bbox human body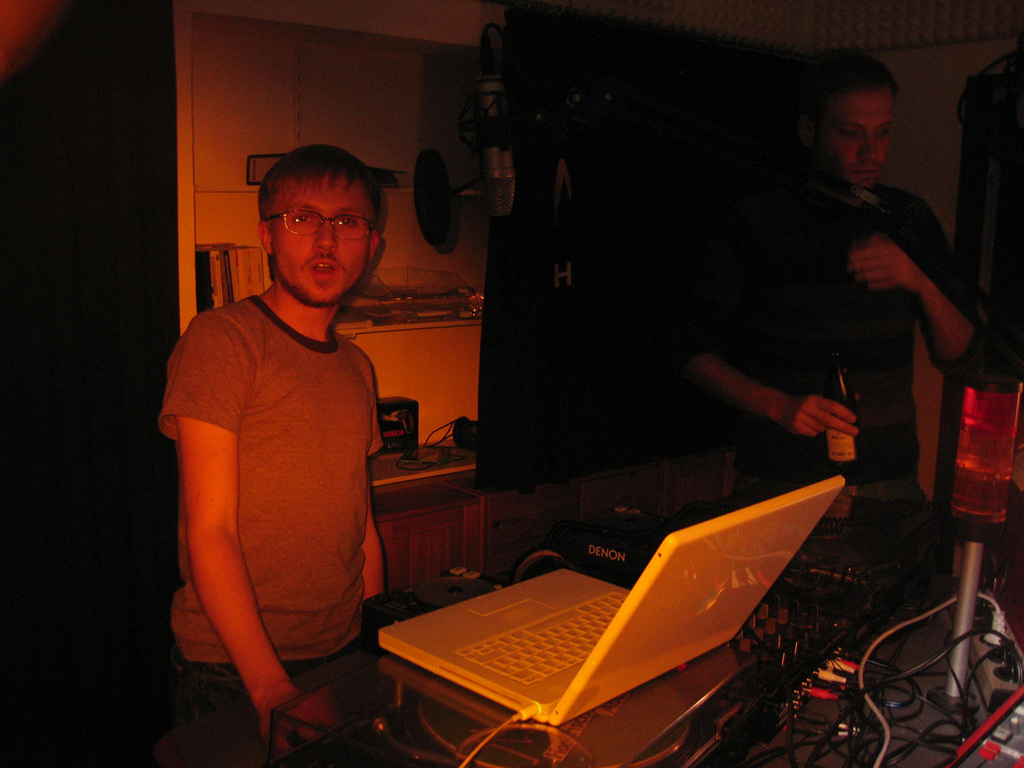
(667, 39, 1023, 596)
